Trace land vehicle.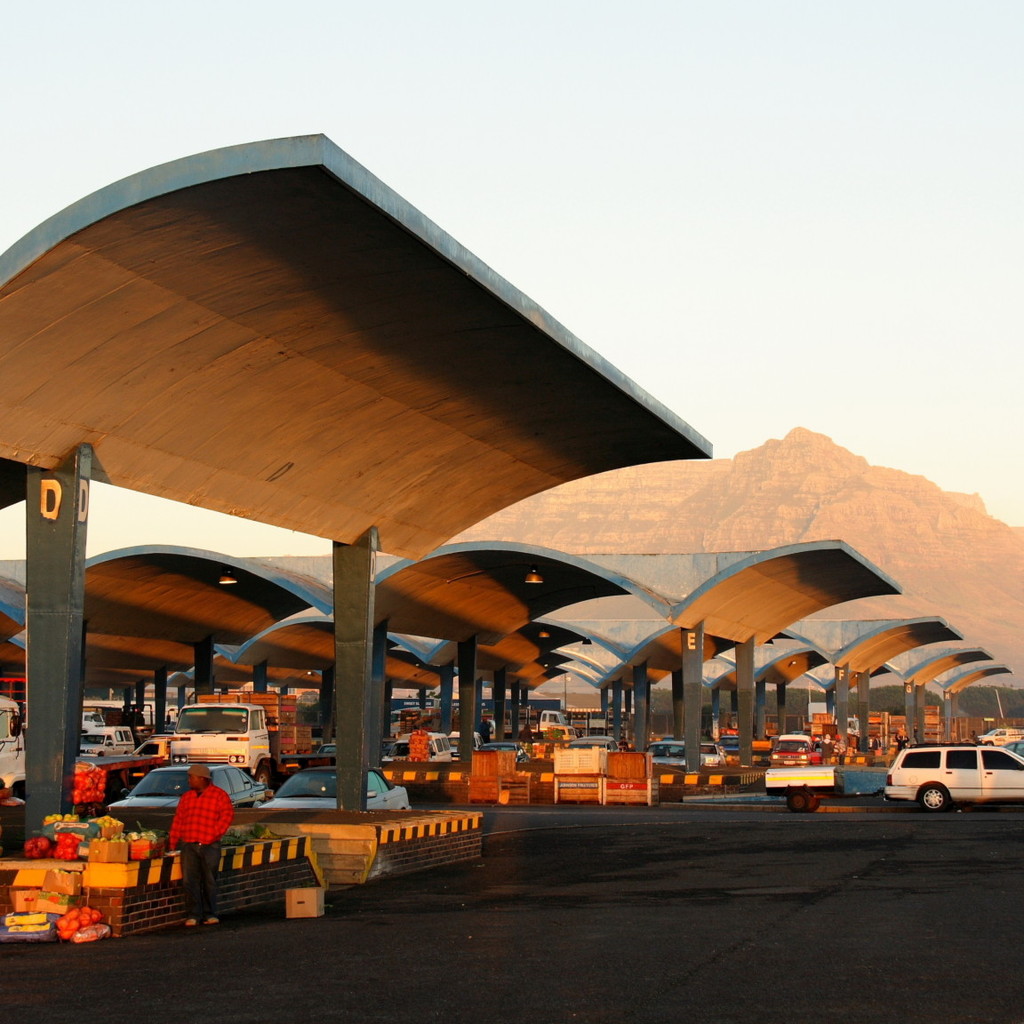
Traced to box(657, 731, 686, 752).
